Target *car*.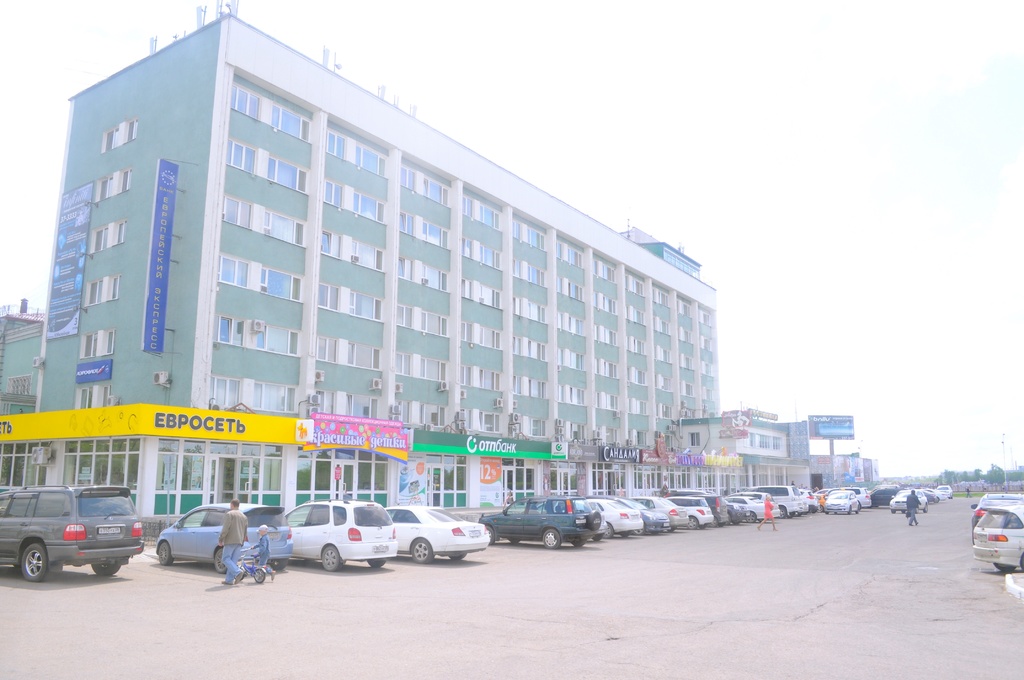
Target region: bbox=(970, 492, 1023, 571).
